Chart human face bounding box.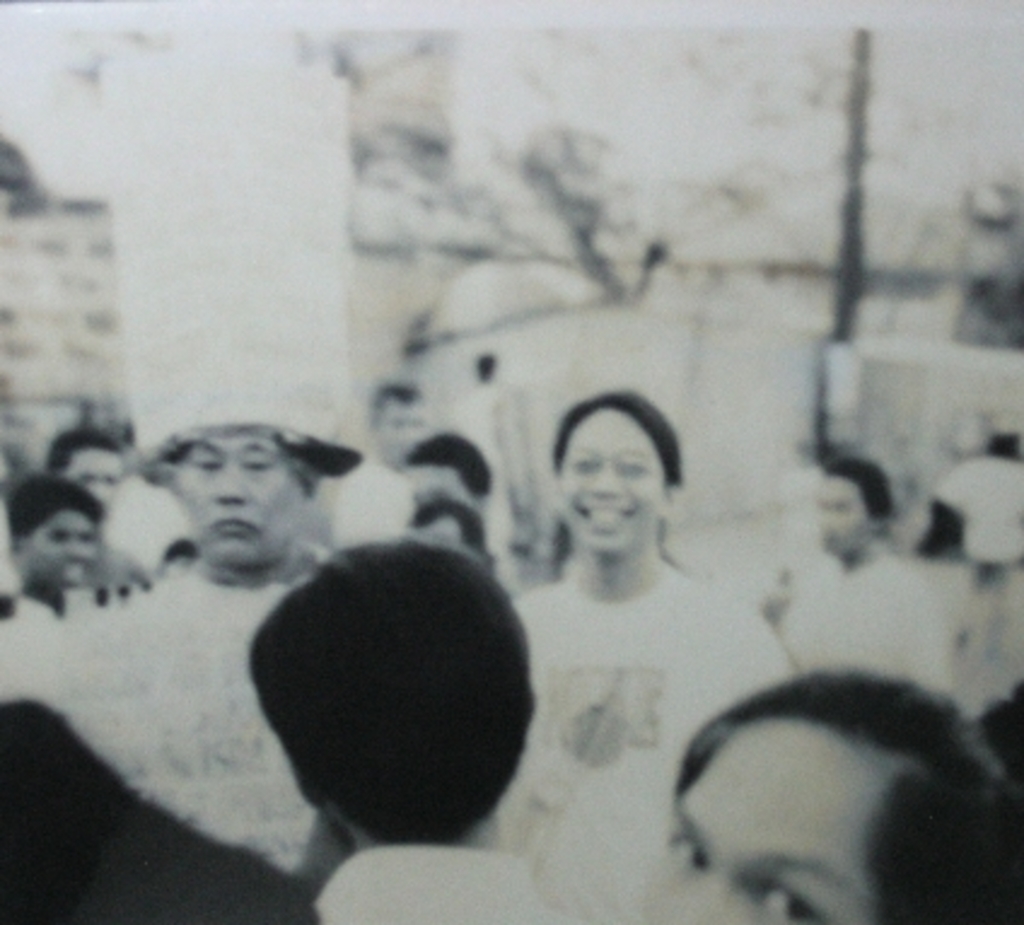
Charted: bbox=(56, 444, 130, 510).
